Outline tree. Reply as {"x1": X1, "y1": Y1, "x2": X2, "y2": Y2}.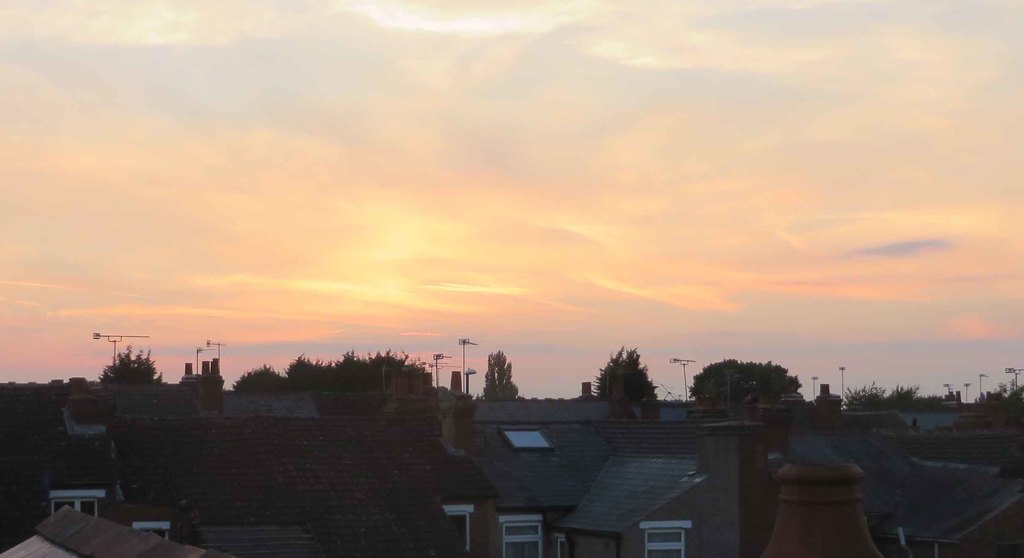
{"x1": 844, "y1": 384, "x2": 943, "y2": 413}.
